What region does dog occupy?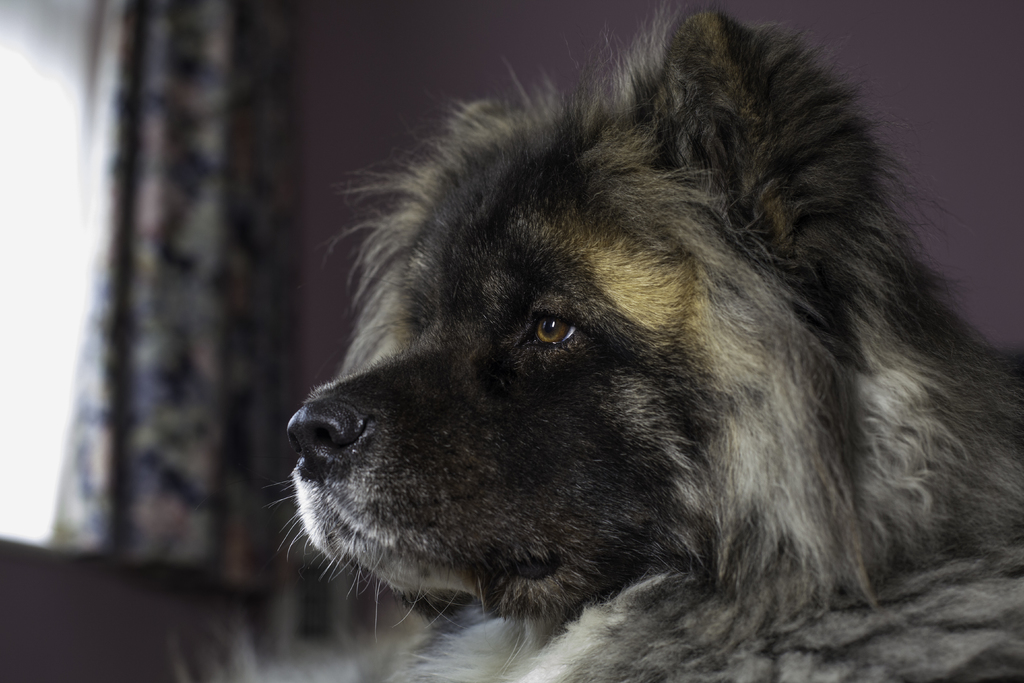
l=181, t=0, r=1023, b=682.
